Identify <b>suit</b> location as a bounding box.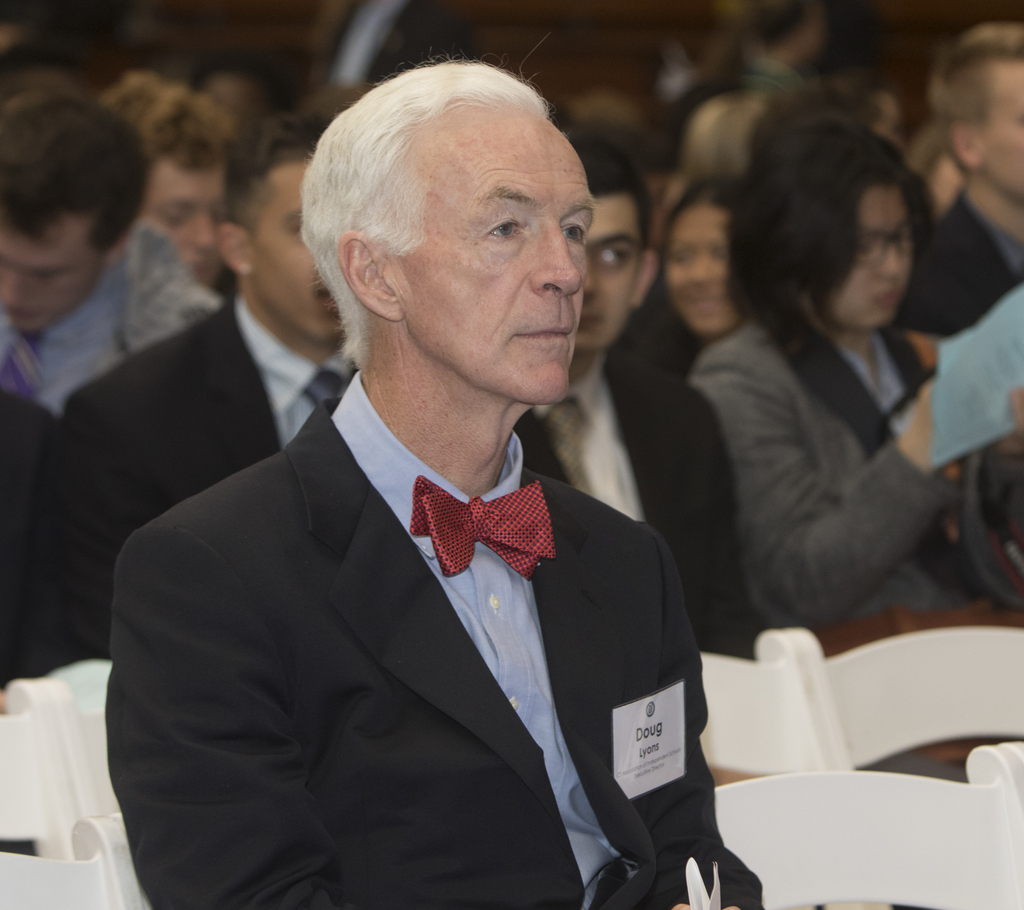
(148,410,762,892).
